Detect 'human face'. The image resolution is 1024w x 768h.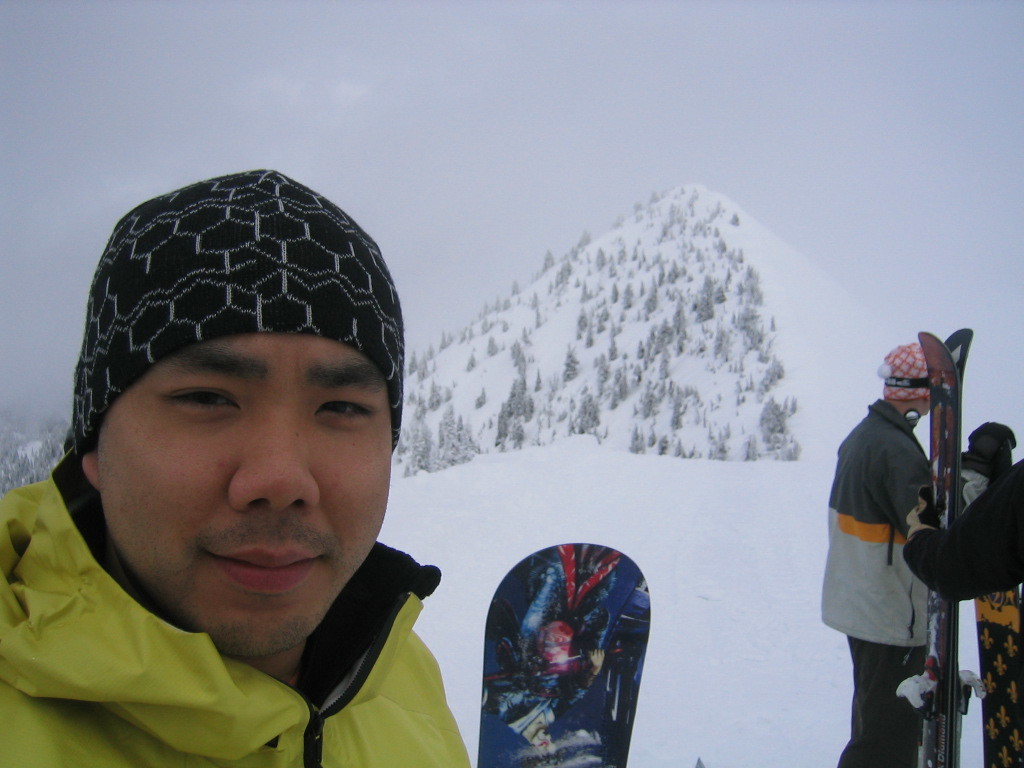
[left=103, top=335, right=387, bottom=651].
